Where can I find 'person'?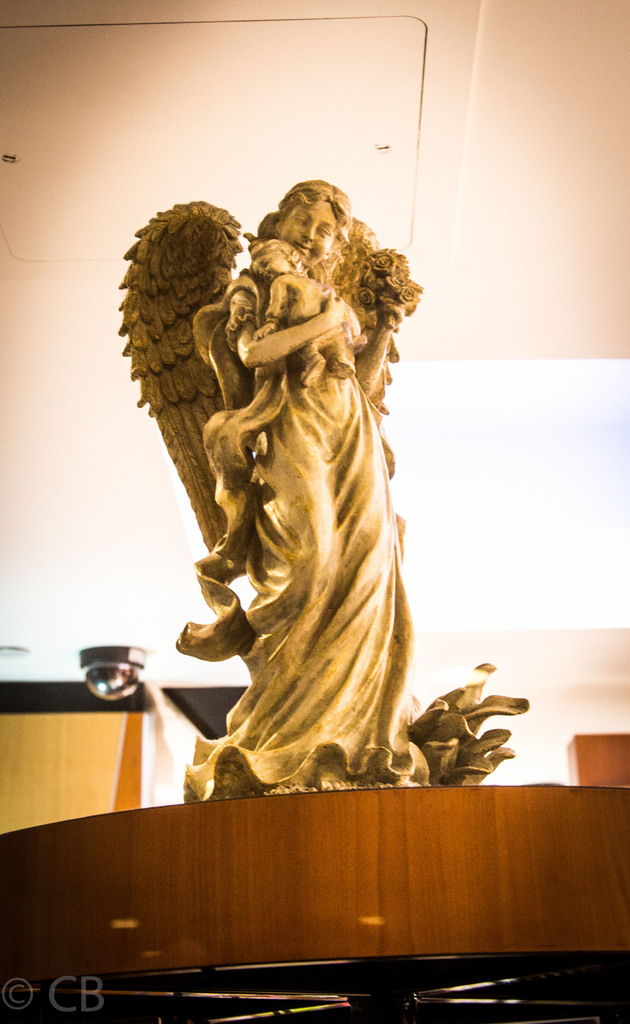
You can find it at region(248, 239, 361, 393).
